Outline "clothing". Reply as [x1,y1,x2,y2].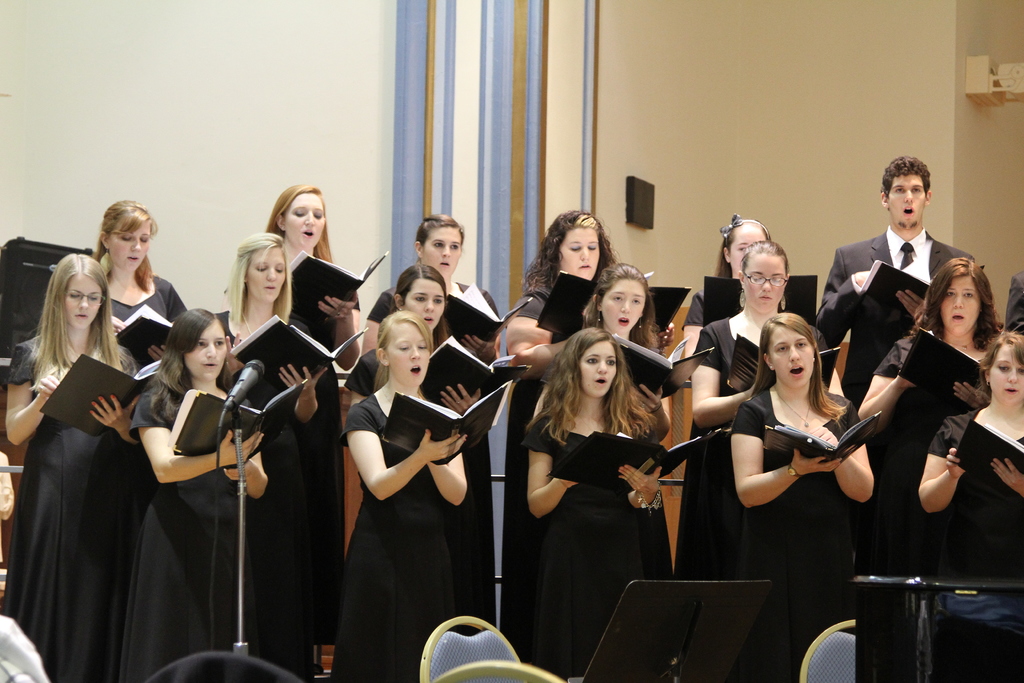
[868,330,995,668].
